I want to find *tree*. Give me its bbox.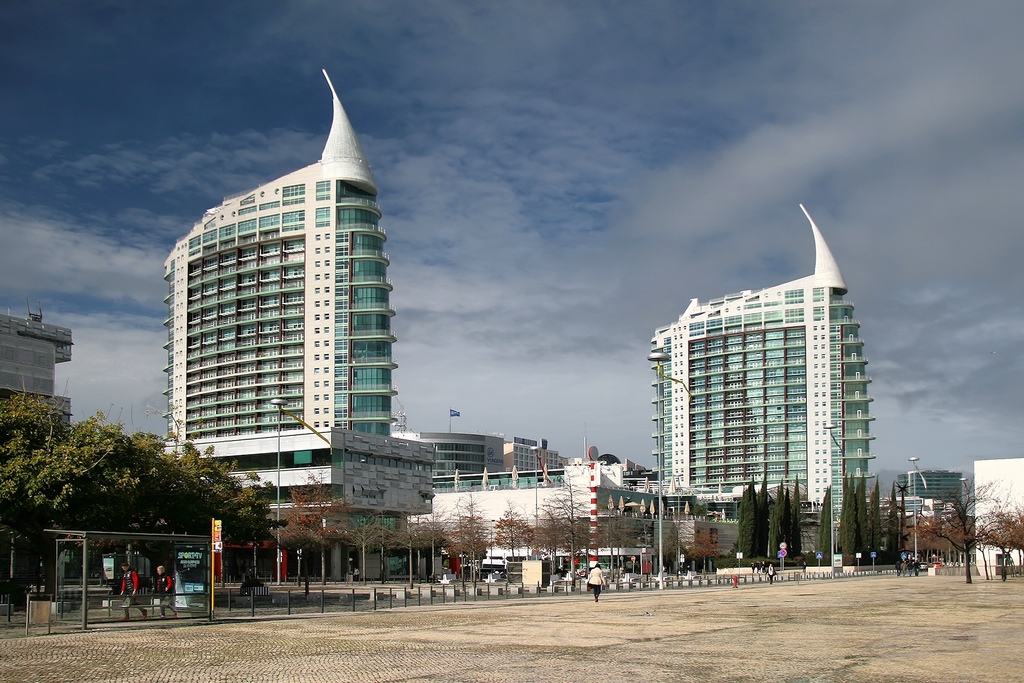
x1=5 y1=385 x2=271 y2=587.
